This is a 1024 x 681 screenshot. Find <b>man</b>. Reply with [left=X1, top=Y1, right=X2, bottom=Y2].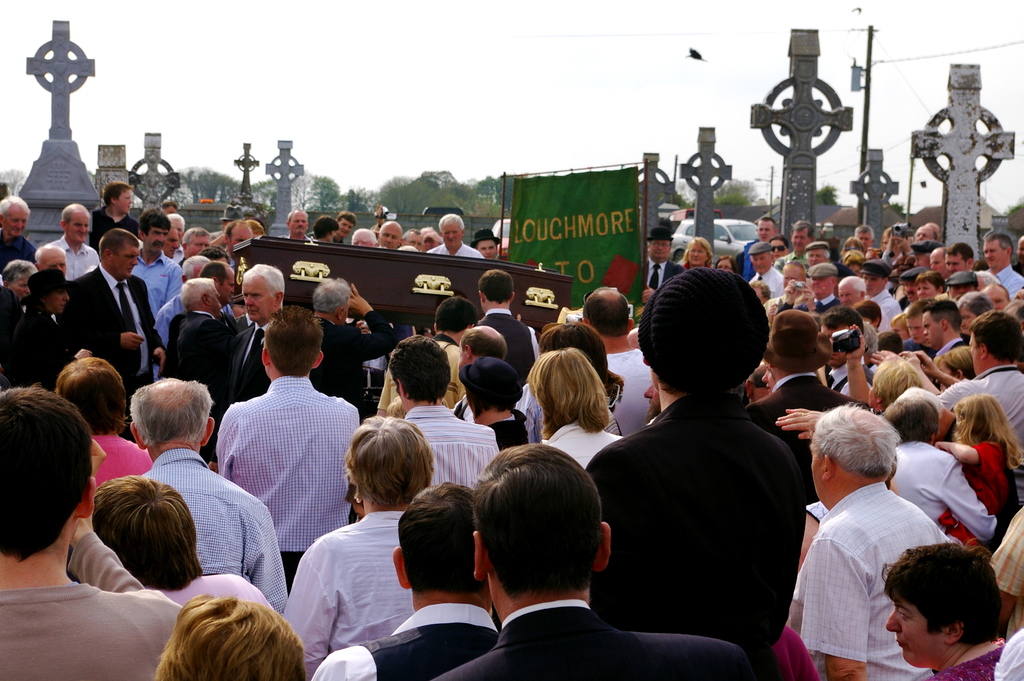
[left=899, top=313, right=1023, bottom=507].
